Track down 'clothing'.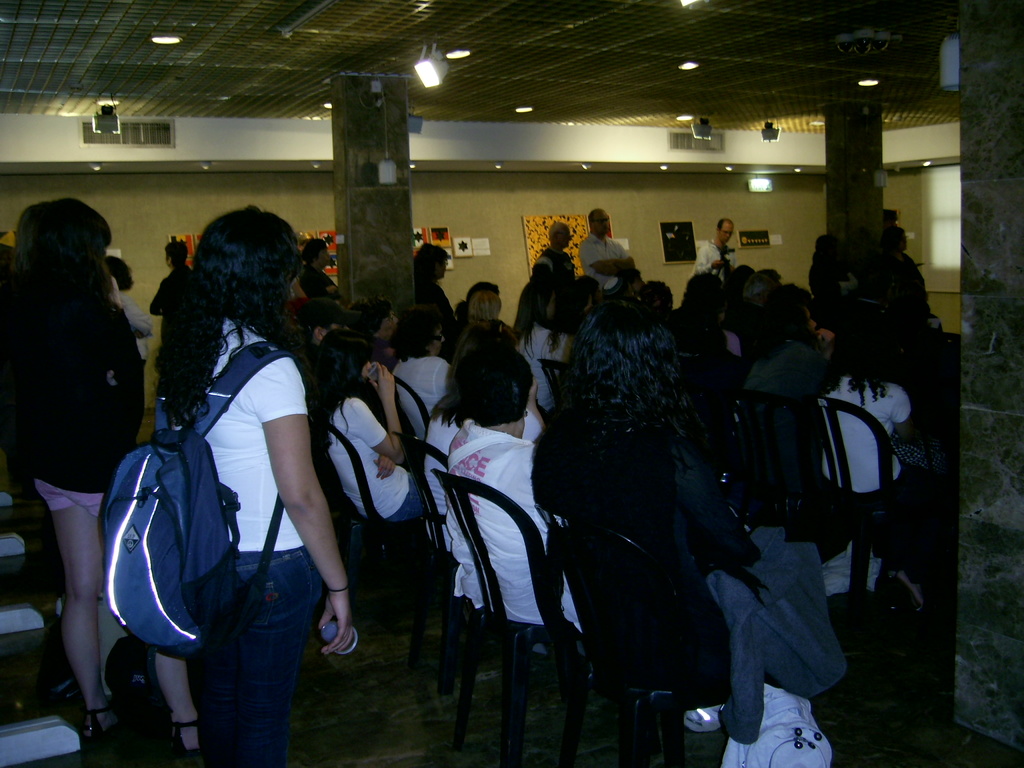
Tracked to [428, 416, 611, 648].
